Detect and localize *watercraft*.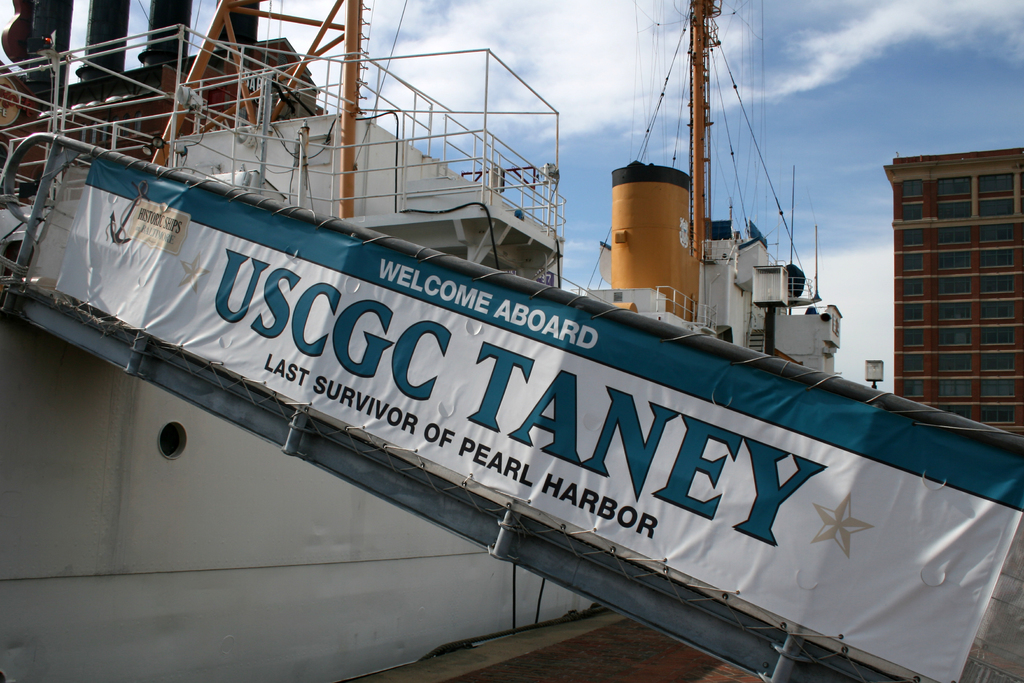
Localized at 0, 0, 842, 682.
